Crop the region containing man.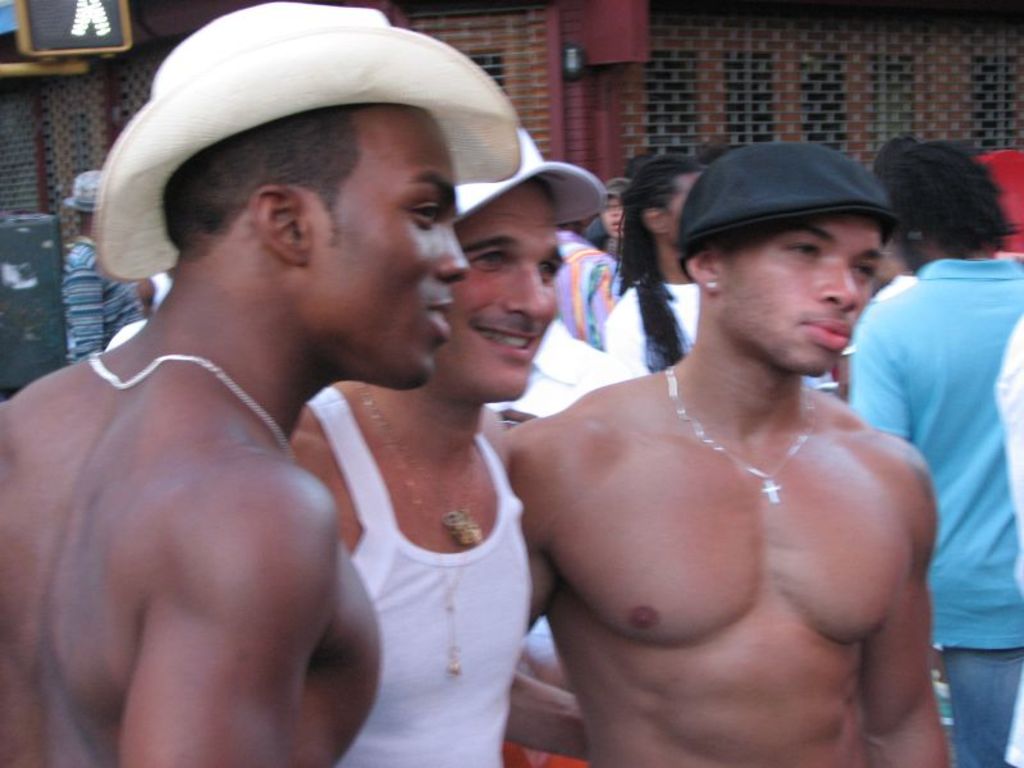
Crop region: {"x1": 847, "y1": 138, "x2": 1023, "y2": 767}.
